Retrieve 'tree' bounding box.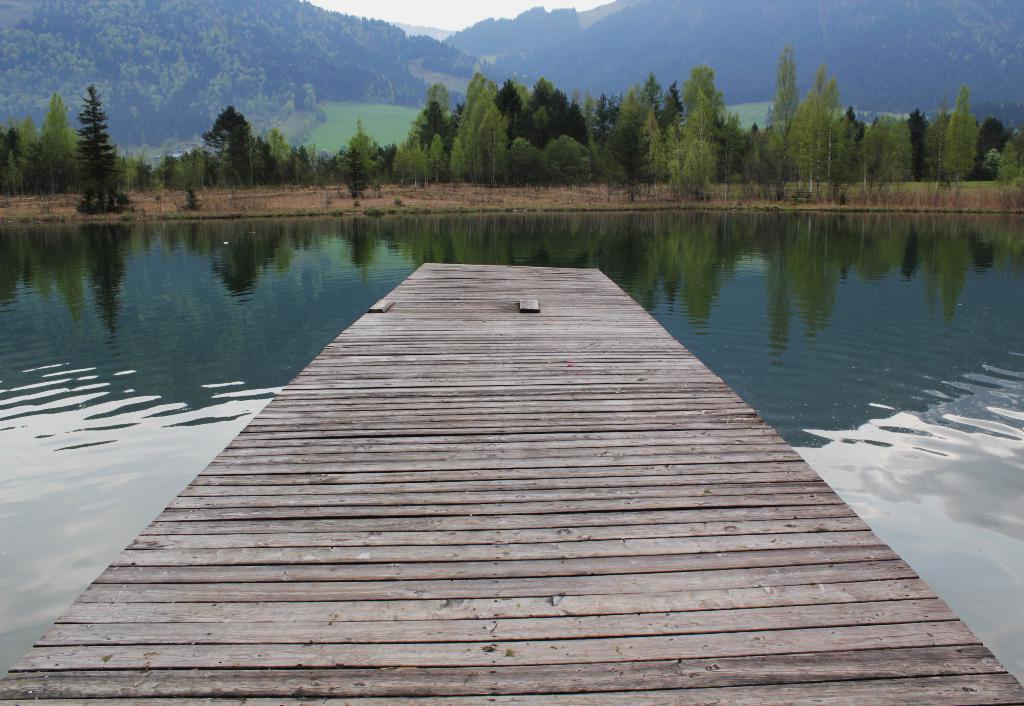
Bounding box: bbox=(746, 45, 799, 207).
